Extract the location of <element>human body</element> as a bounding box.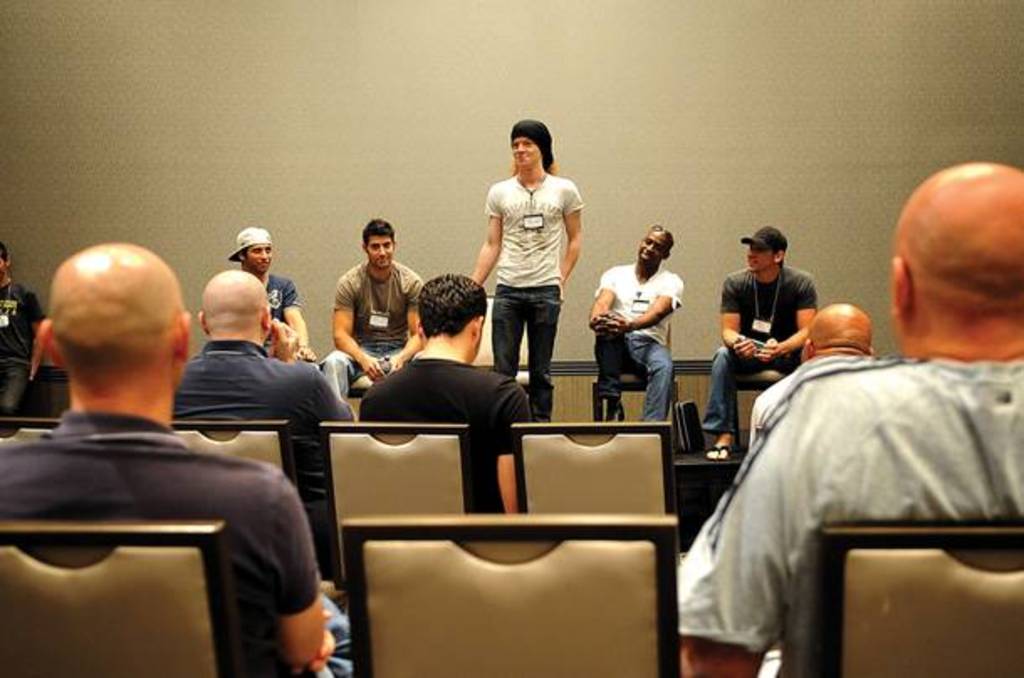
BBox(0, 243, 351, 676).
